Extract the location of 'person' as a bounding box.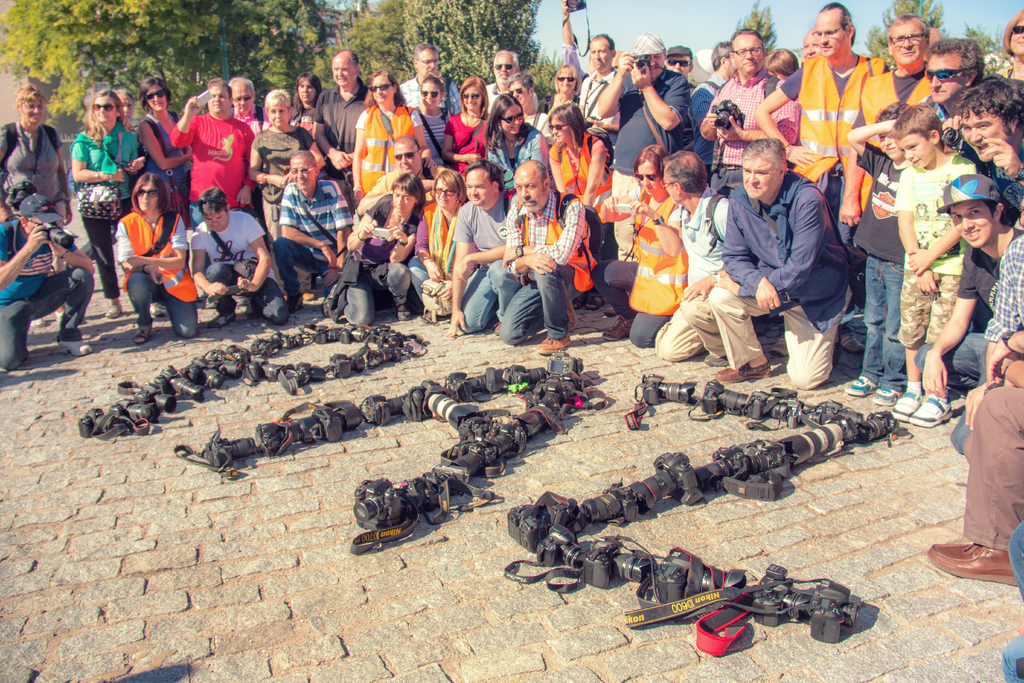
l=117, t=168, r=207, b=348.
